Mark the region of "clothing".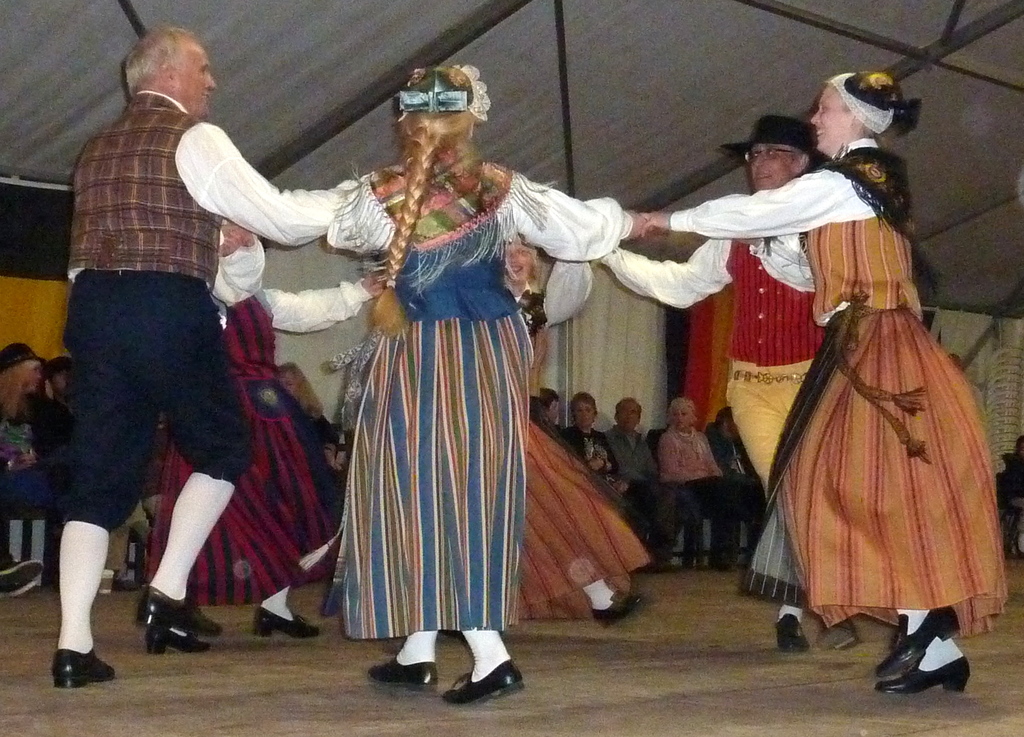
Region: bbox(33, 391, 75, 457).
